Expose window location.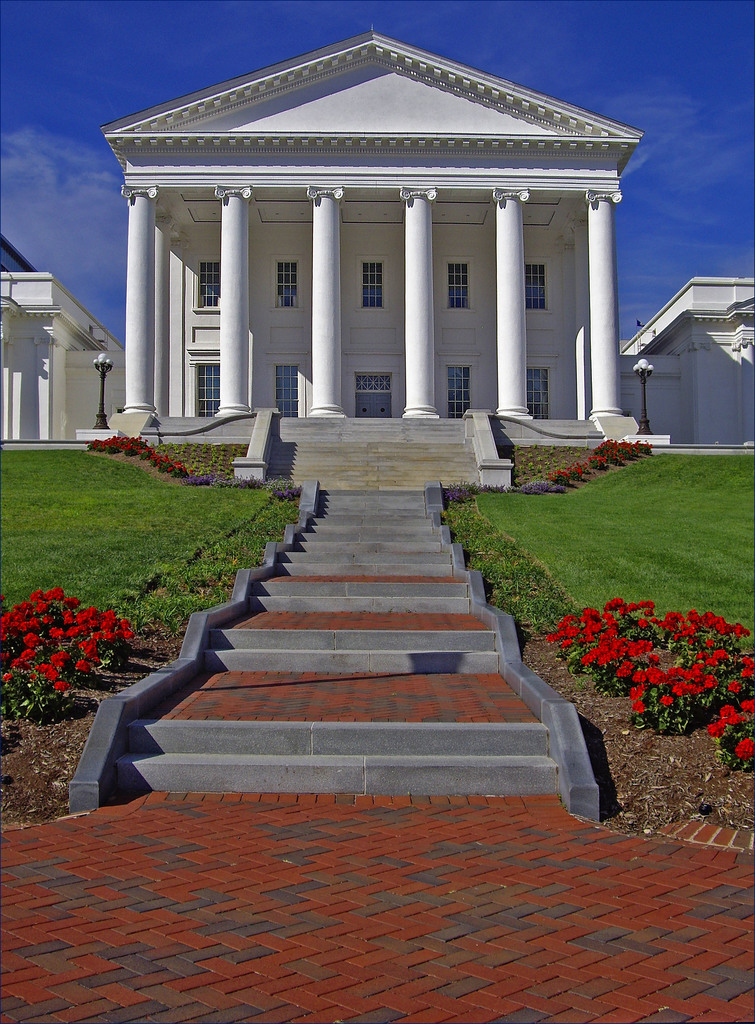
Exposed at box=[268, 365, 303, 417].
